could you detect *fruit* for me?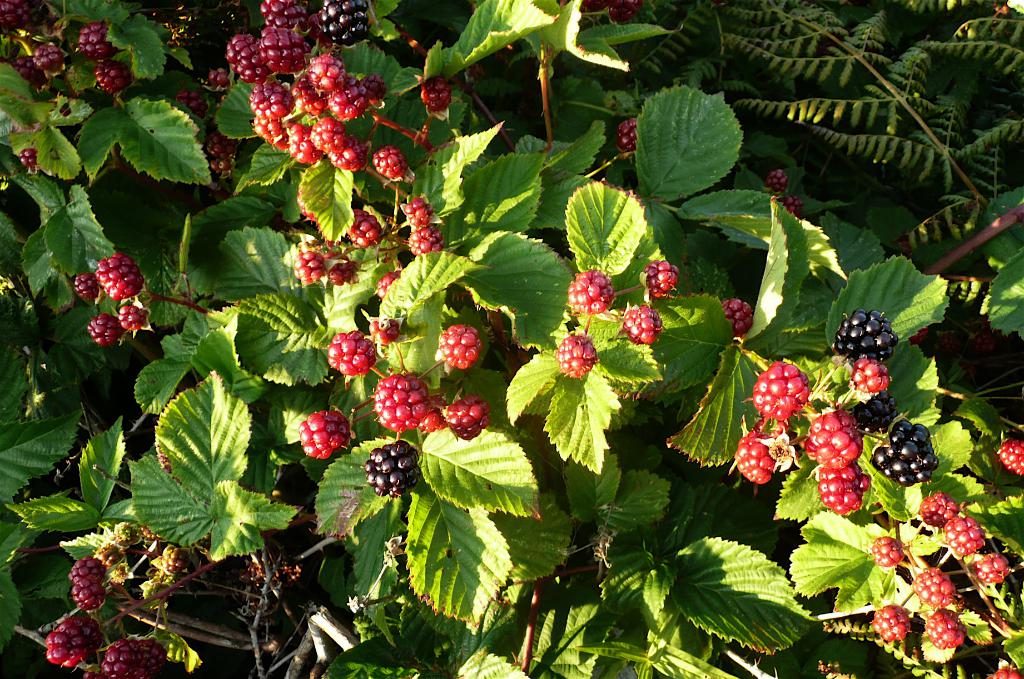
Detection result: crop(51, 549, 161, 678).
